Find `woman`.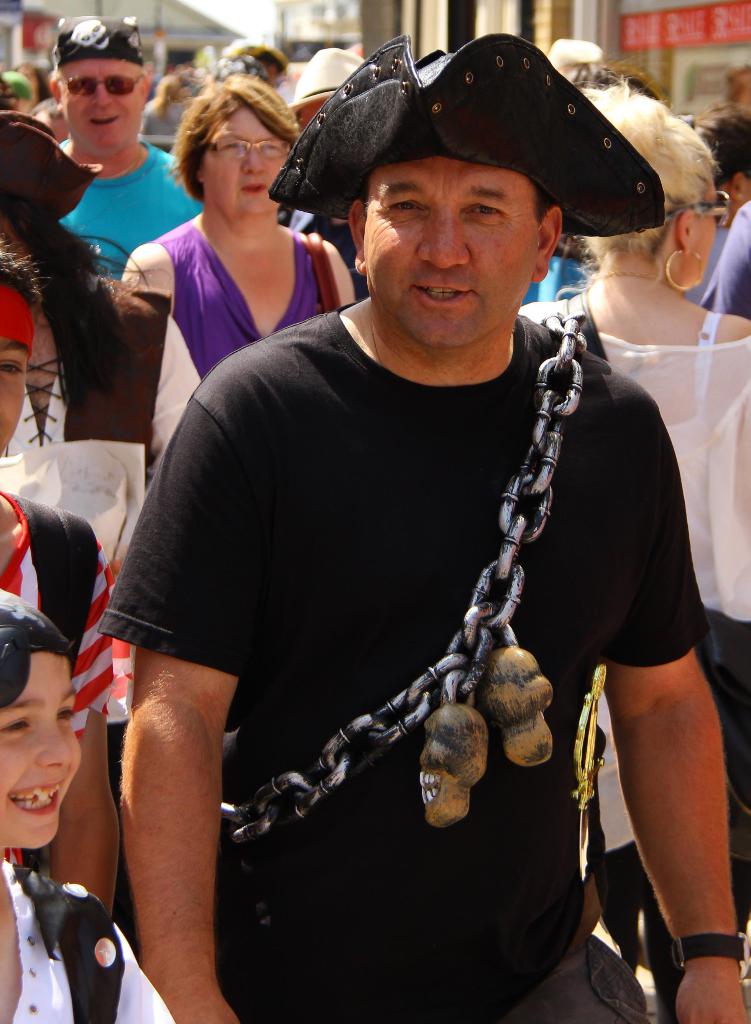
513 77 750 1023.
